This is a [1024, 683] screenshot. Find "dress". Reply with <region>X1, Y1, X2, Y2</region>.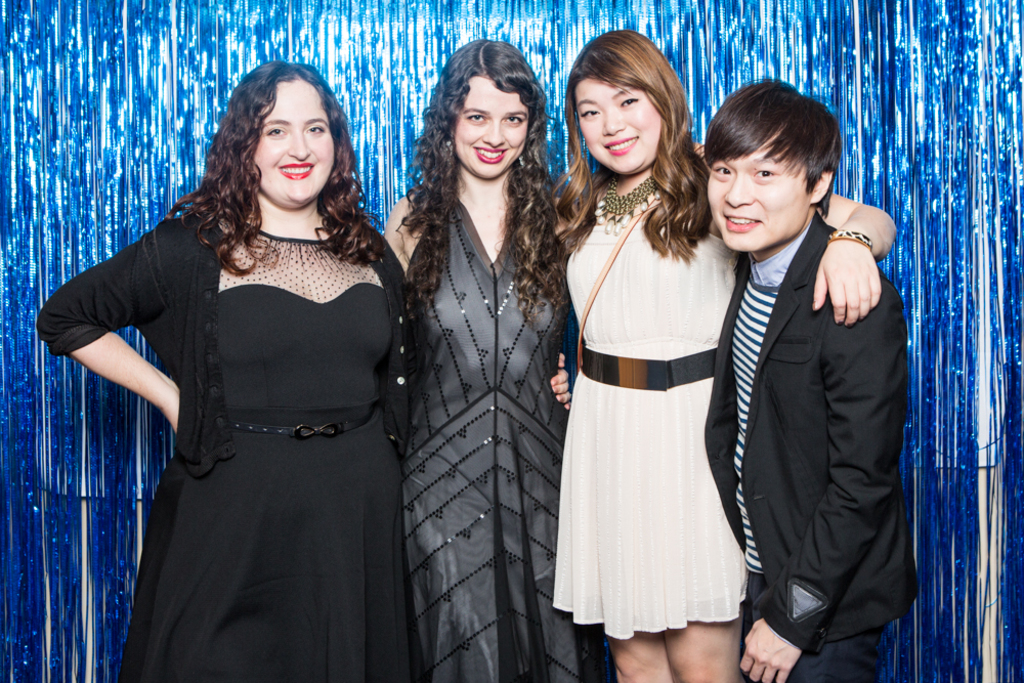
<region>550, 224, 754, 639</region>.
